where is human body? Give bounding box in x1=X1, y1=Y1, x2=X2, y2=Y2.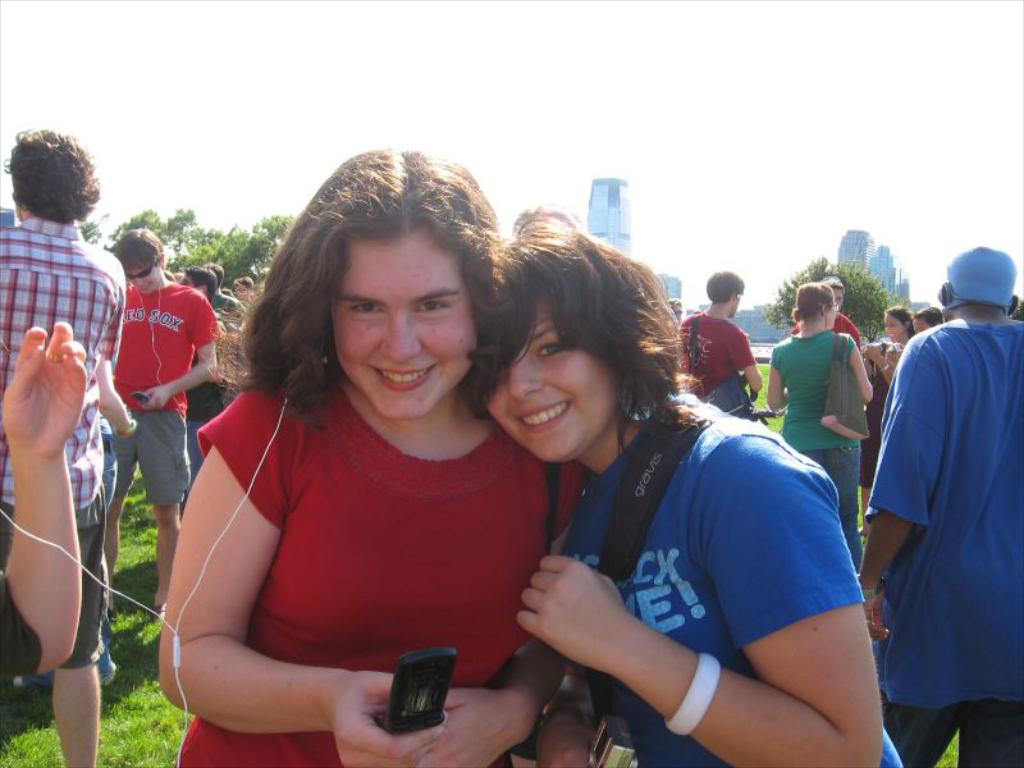
x1=0, y1=220, x2=125, y2=767.
